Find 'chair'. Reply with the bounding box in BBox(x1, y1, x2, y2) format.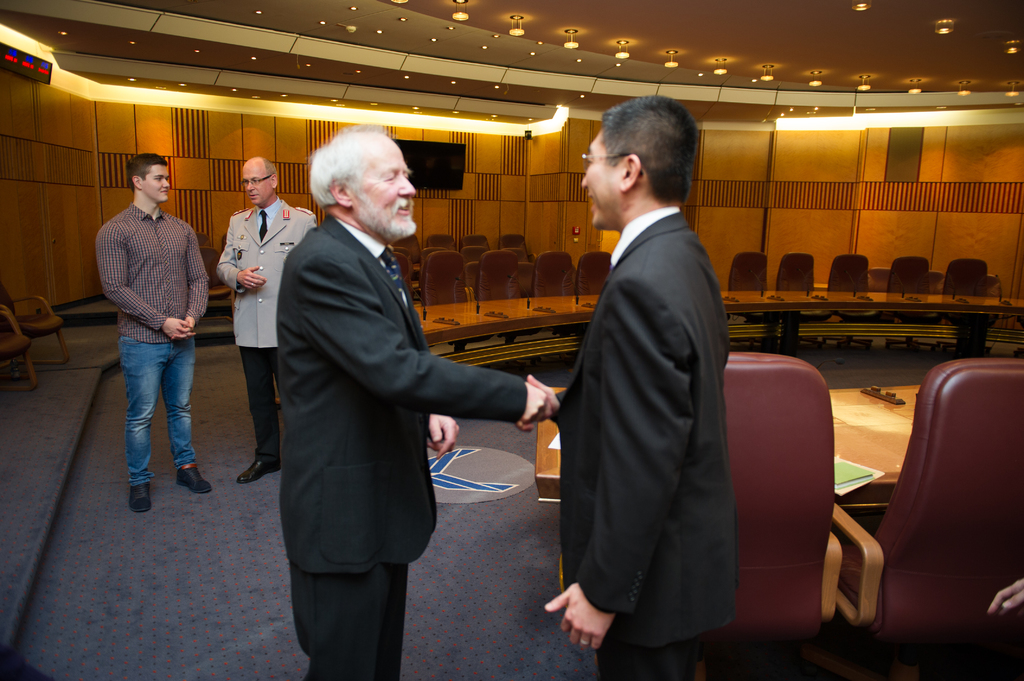
BBox(776, 251, 813, 314).
